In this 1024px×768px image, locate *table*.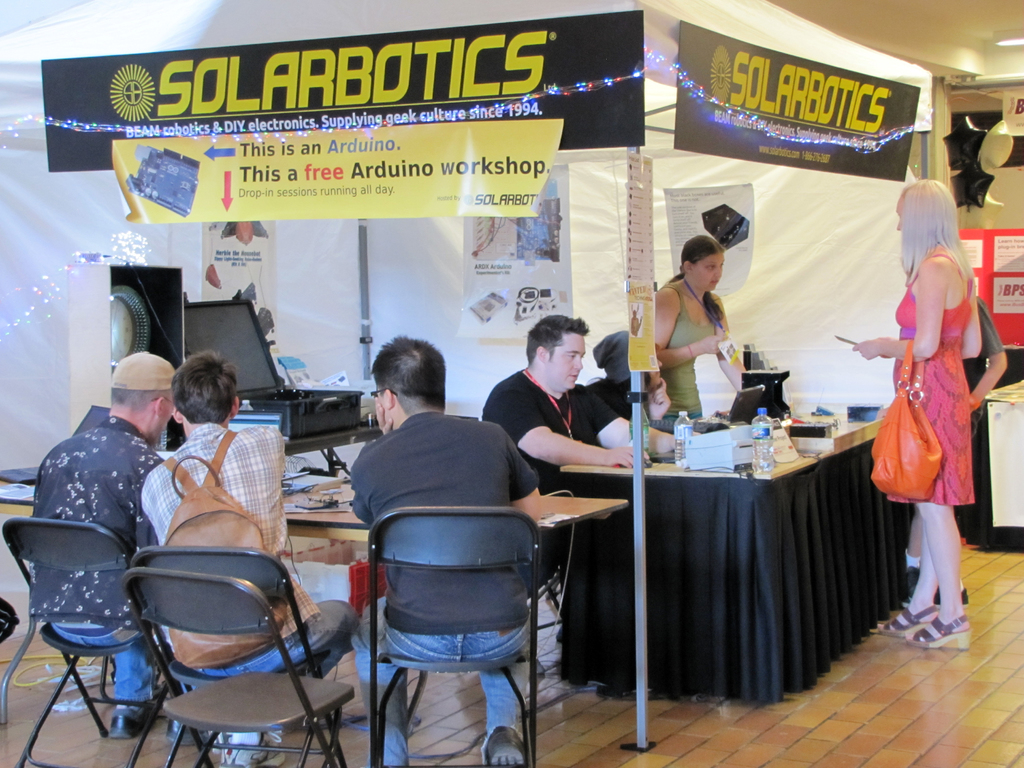
Bounding box: [left=544, top=380, right=895, bottom=746].
